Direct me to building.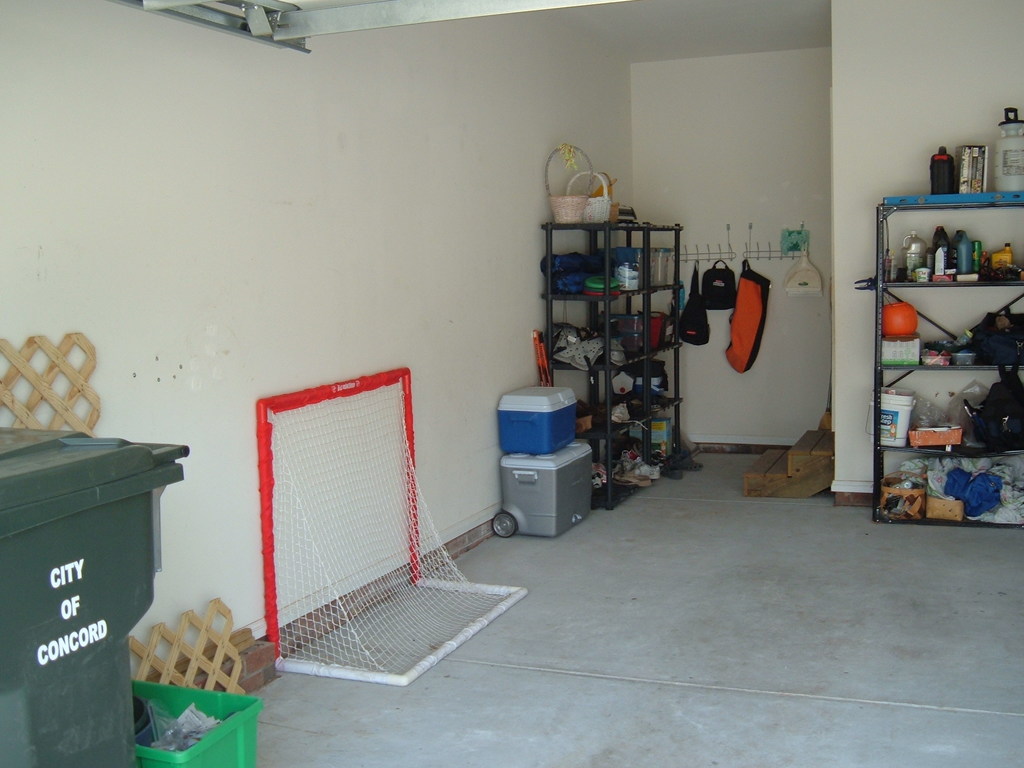
Direction: <region>0, 0, 1023, 767</region>.
